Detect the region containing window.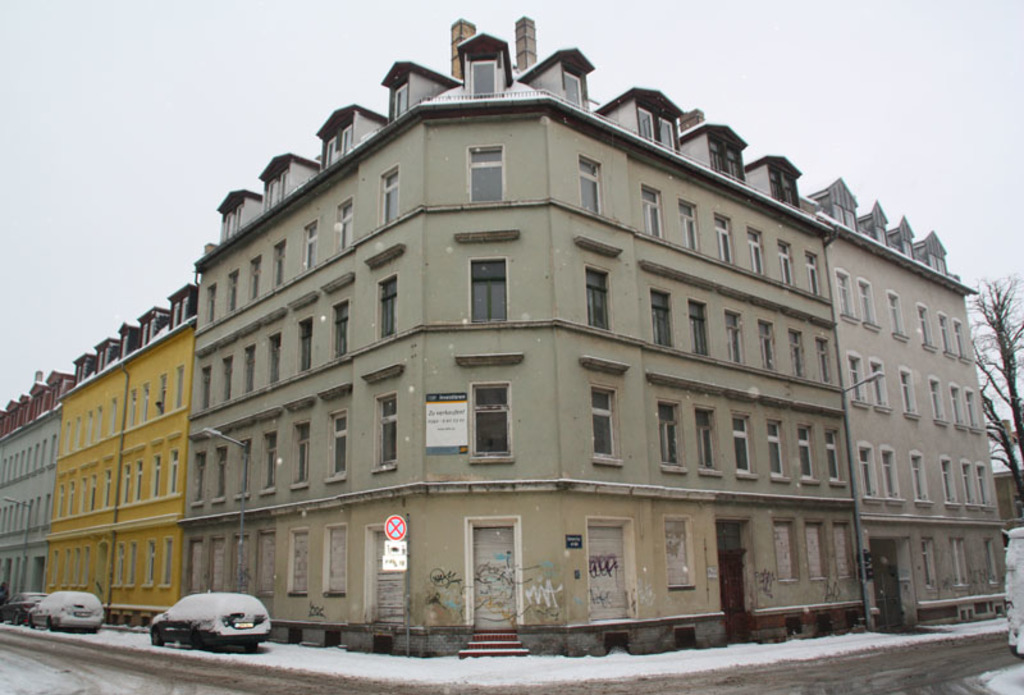
457/247/512/337.
